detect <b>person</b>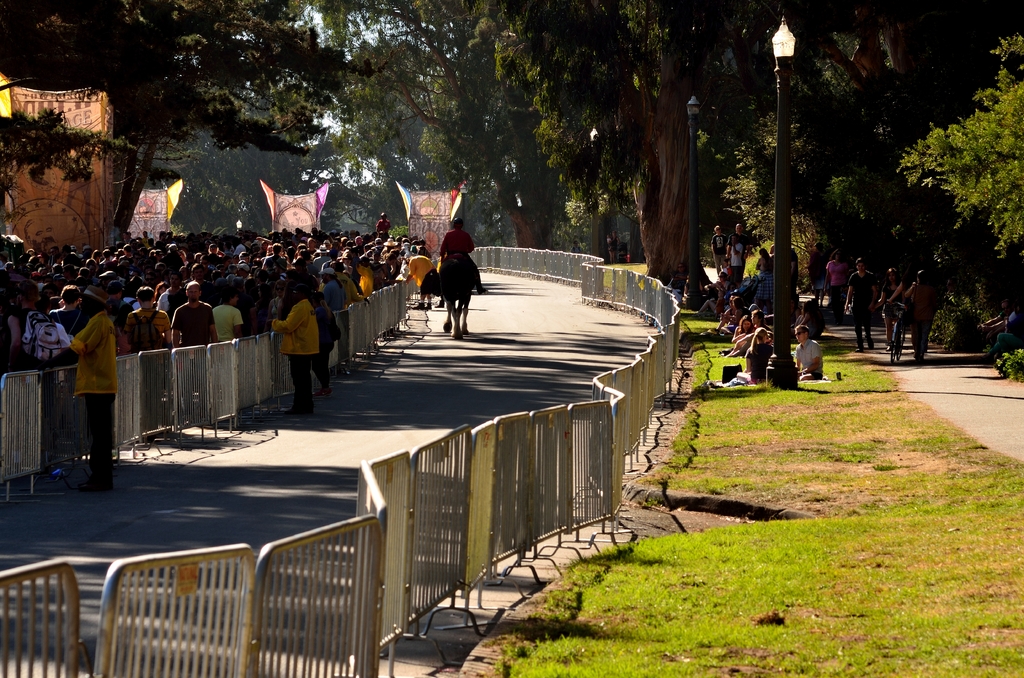
BBox(436, 219, 488, 298)
